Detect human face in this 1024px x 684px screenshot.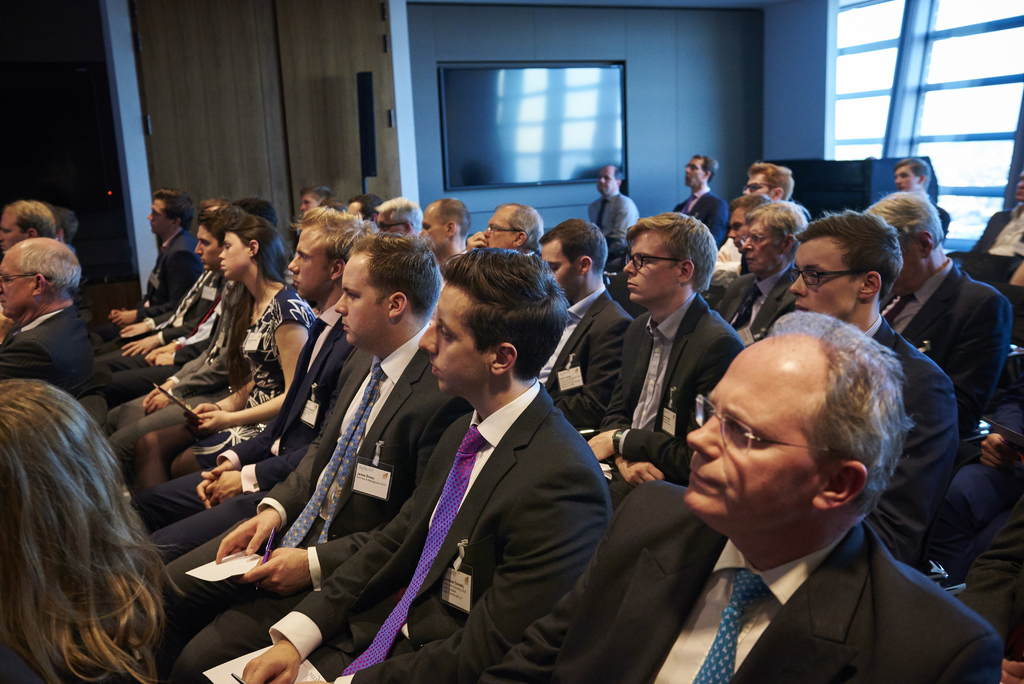
Detection: x1=419 y1=206 x2=447 y2=247.
